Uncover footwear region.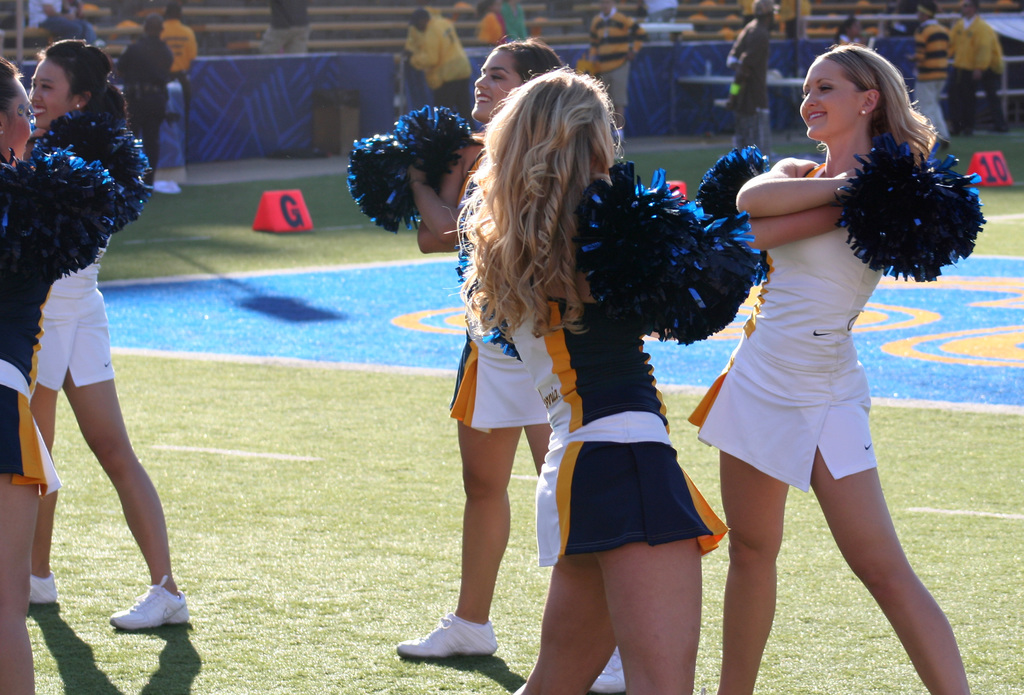
Uncovered: {"left": 109, "top": 575, "right": 190, "bottom": 631}.
